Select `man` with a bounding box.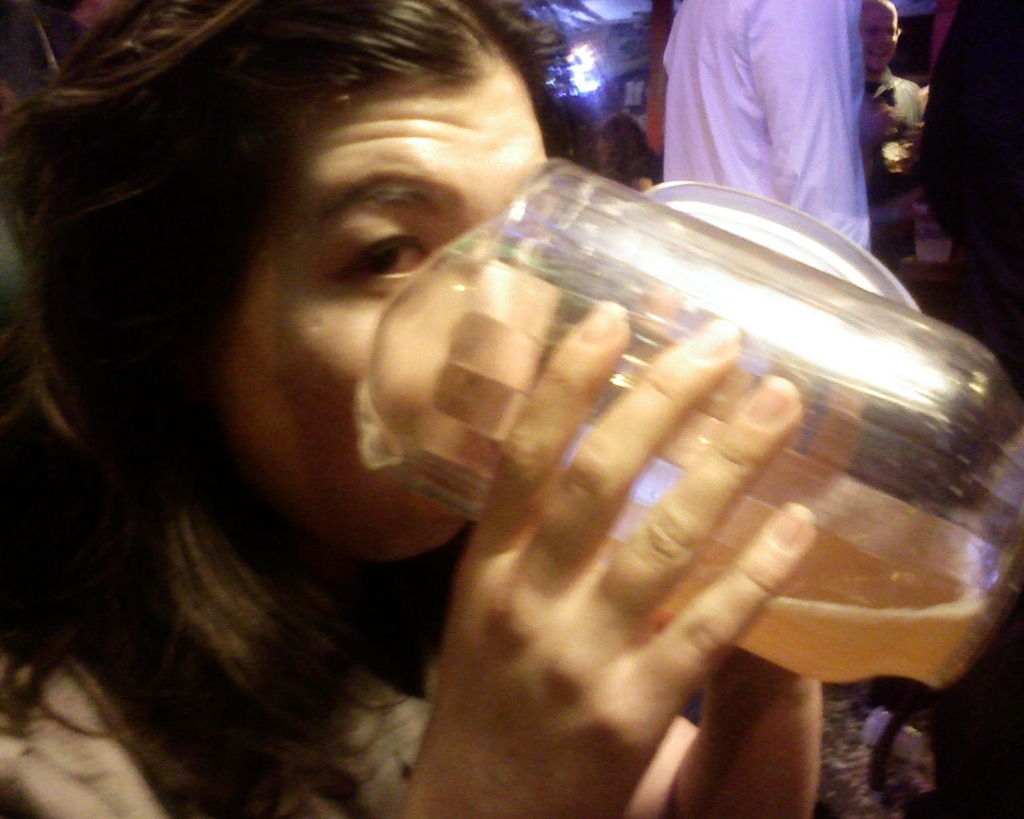
l=665, t=0, r=872, b=251.
